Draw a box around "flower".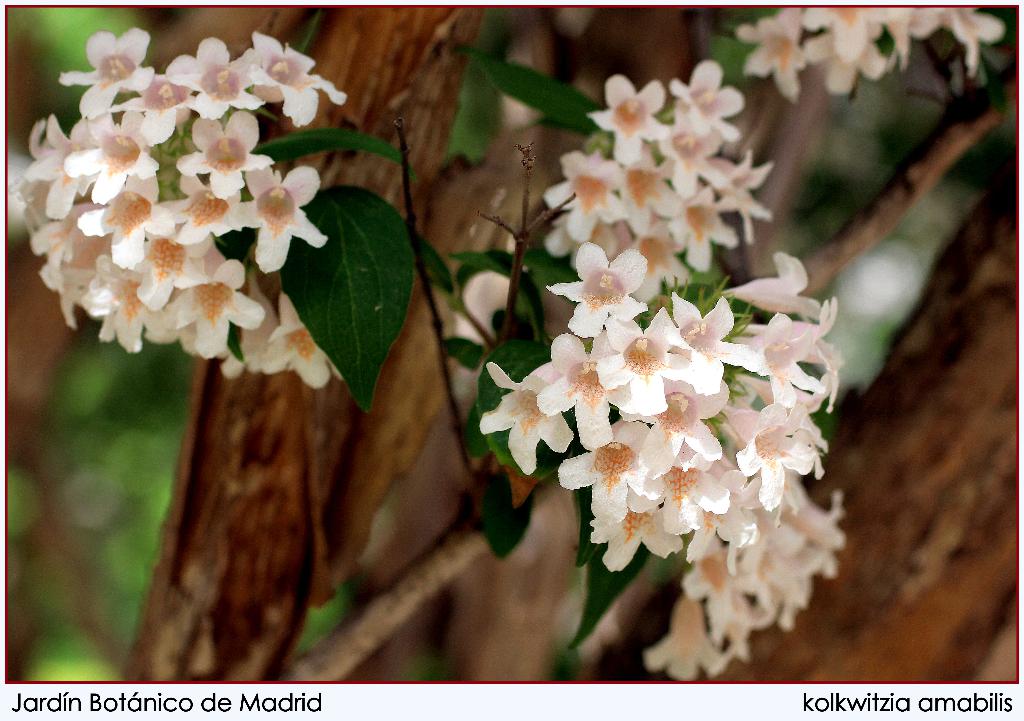
{"left": 547, "top": 134, "right": 627, "bottom": 234}.
